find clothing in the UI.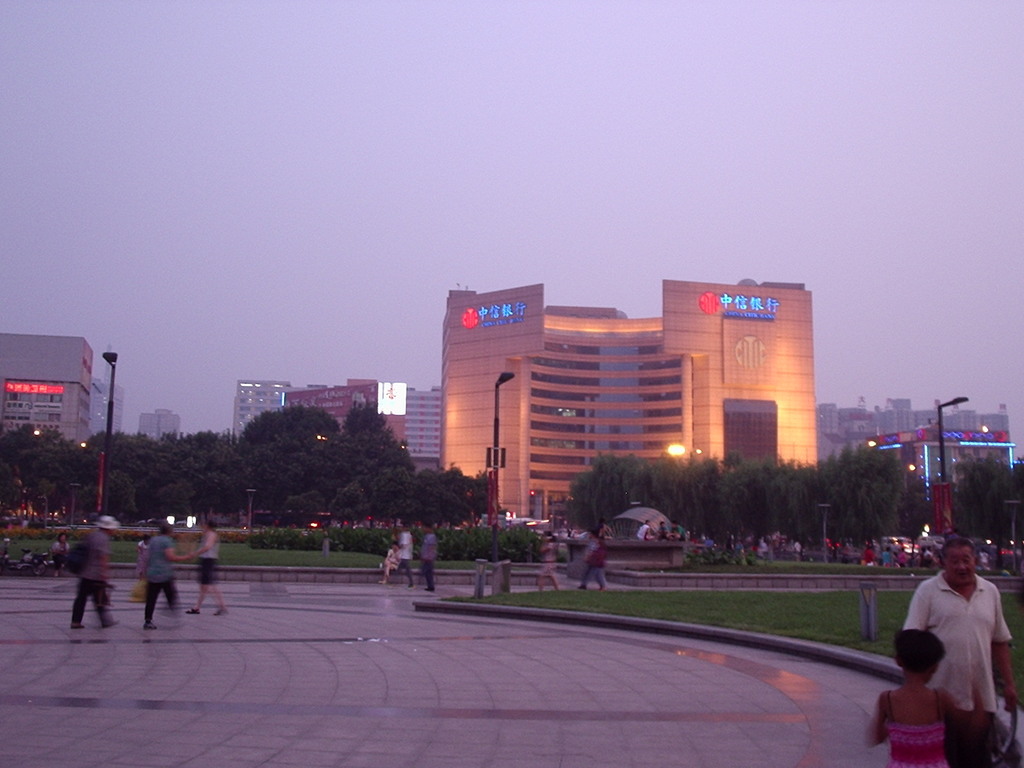
UI element at pyautogui.locateOnScreen(888, 688, 950, 767).
